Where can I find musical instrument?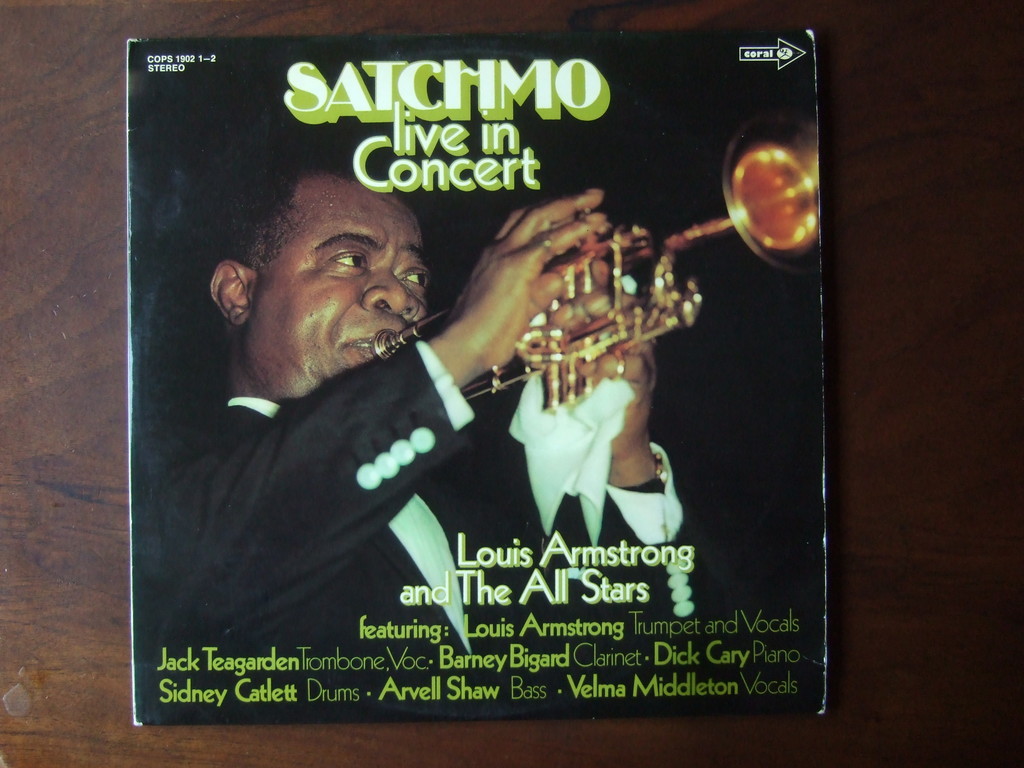
You can find it at 381 157 747 445.
